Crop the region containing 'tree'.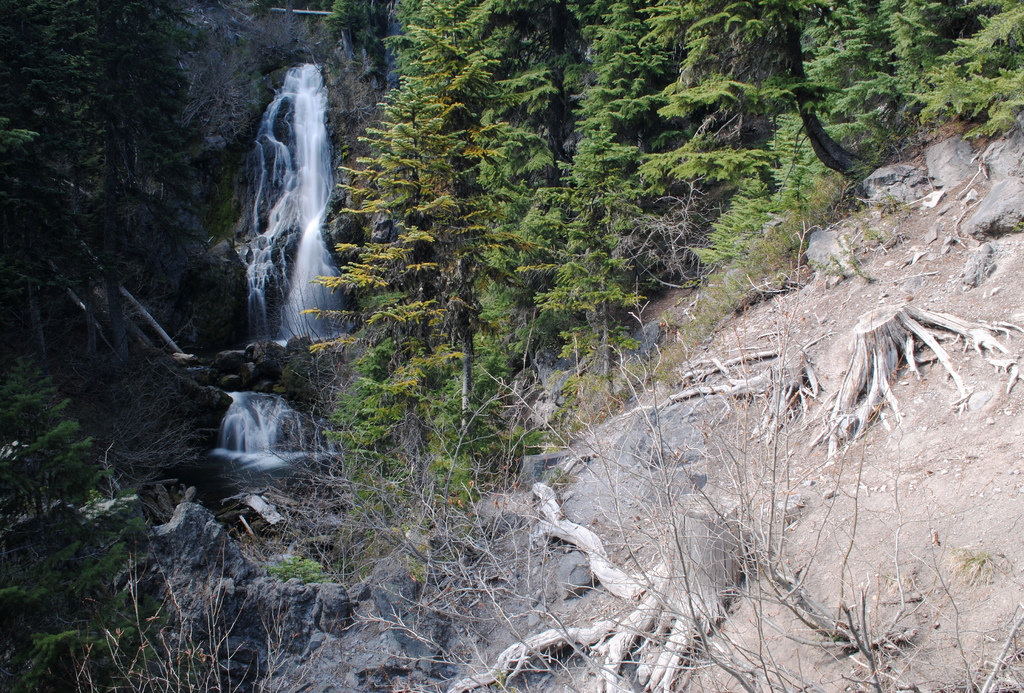
Crop region: l=76, t=0, r=1023, b=687.
